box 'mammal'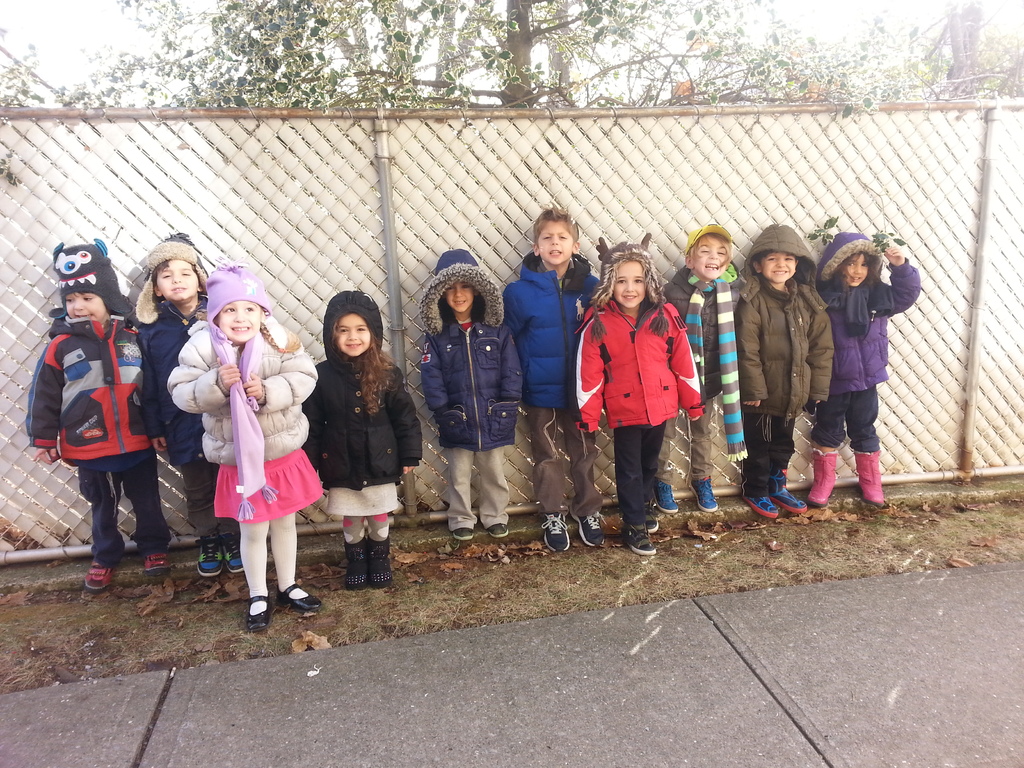
pyautogui.locateOnScreen(575, 252, 701, 513)
